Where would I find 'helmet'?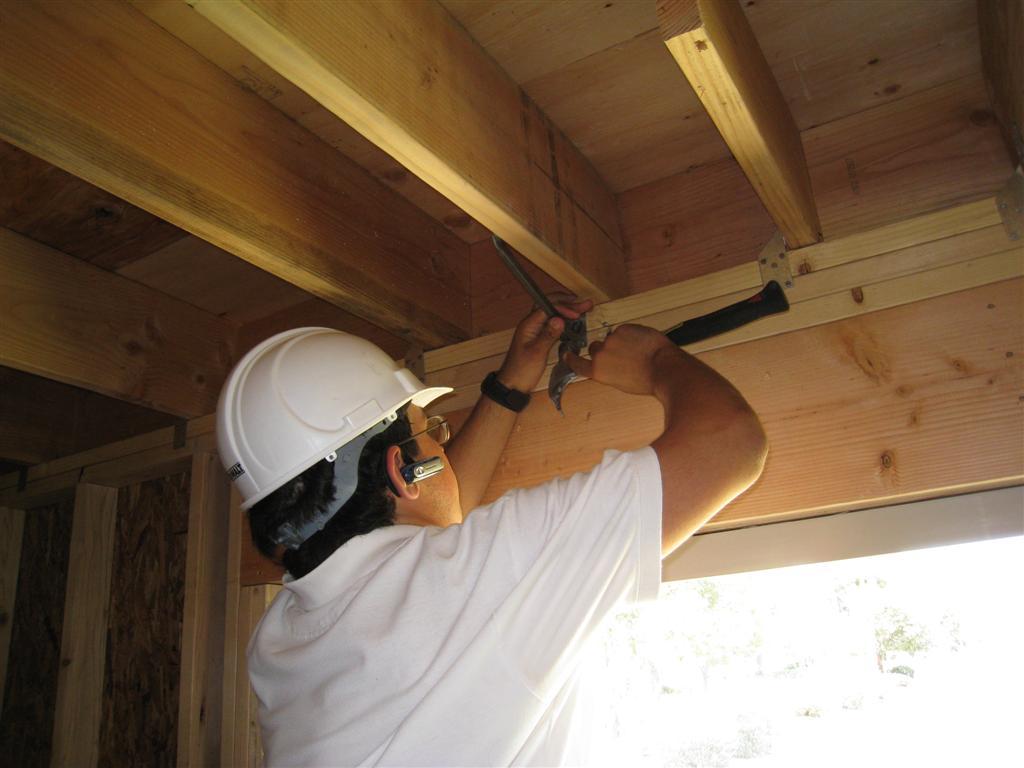
At (x1=225, y1=333, x2=440, y2=564).
